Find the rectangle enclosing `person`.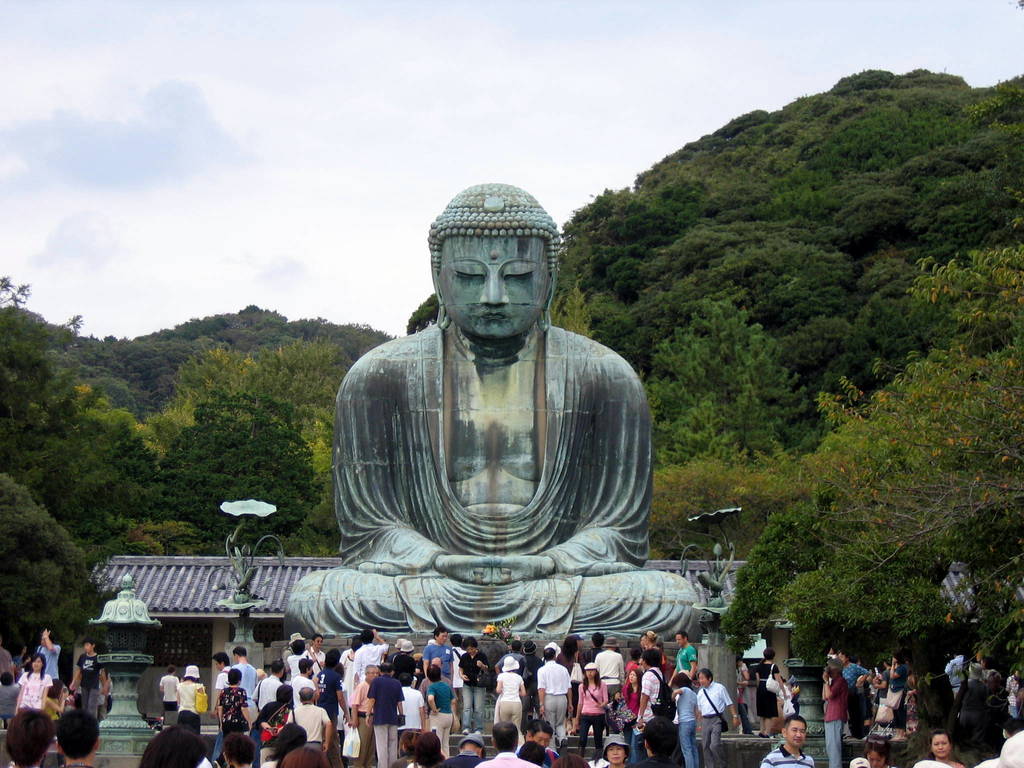
Rect(282, 184, 706, 638).
